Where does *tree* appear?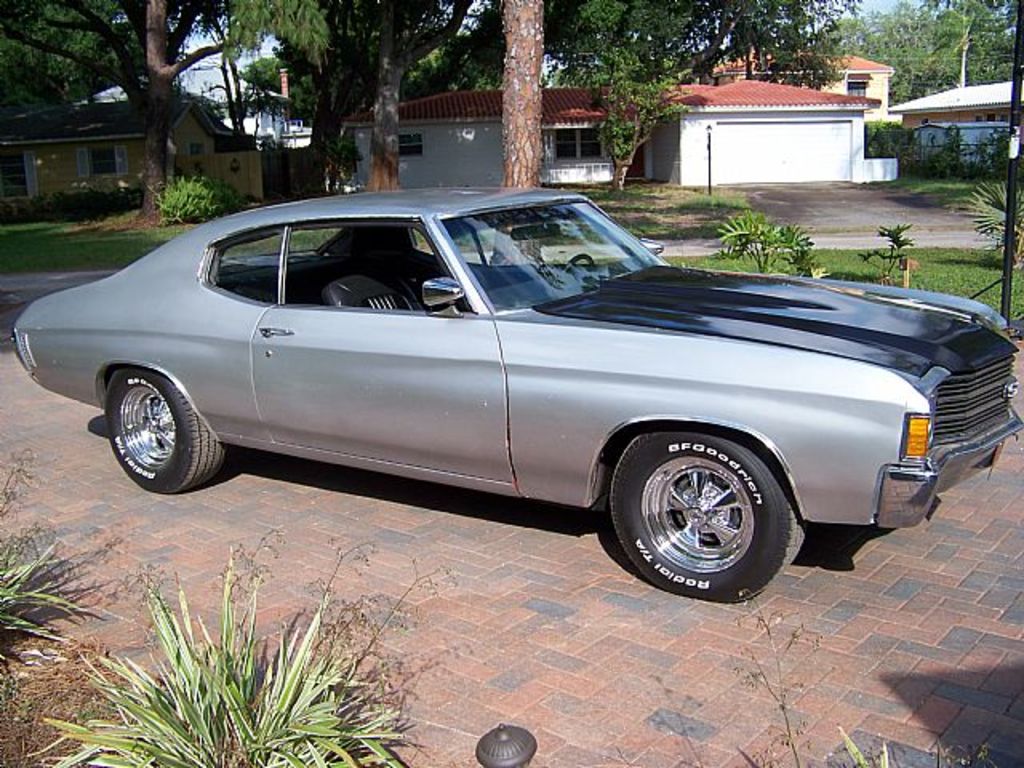
Appears at box(253, 0, 494, 192).
